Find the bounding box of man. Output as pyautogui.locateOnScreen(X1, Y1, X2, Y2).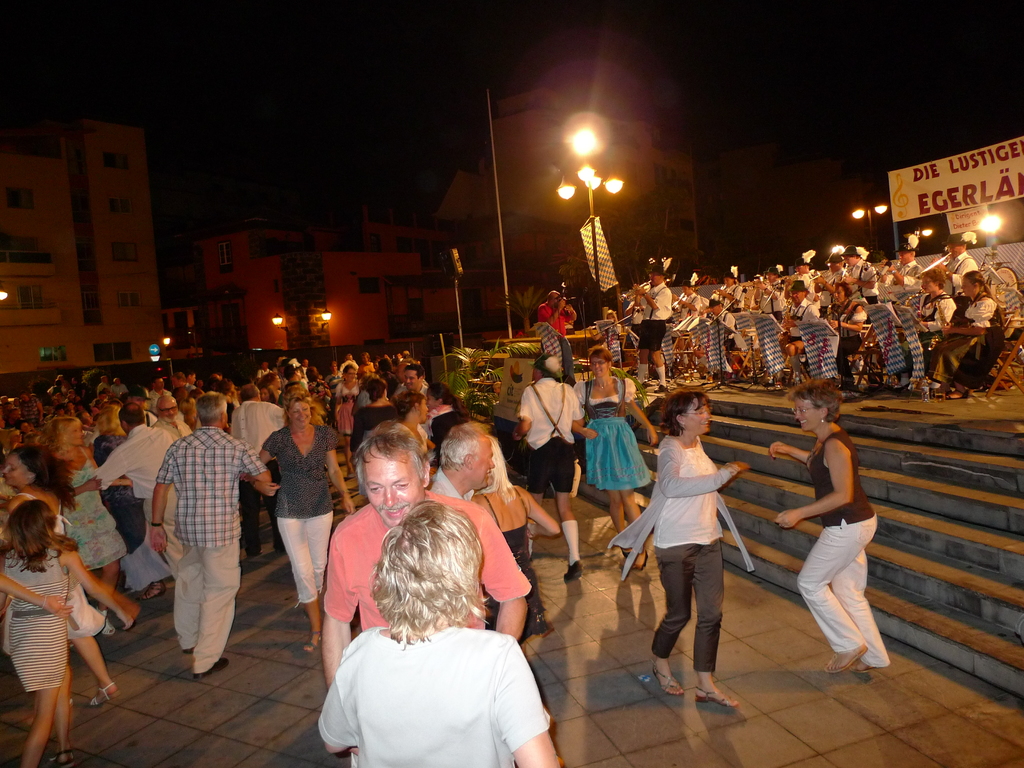
pyautogui.locateOnScreen(876, 236, 923, 301).
